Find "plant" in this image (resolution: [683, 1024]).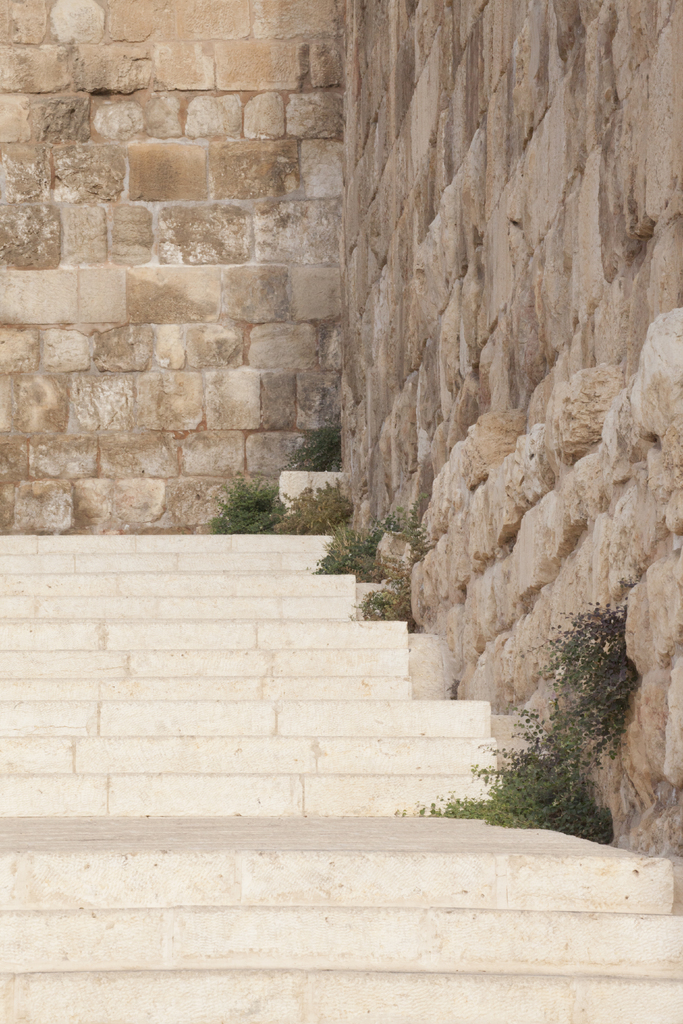
x1=317 y1=511 x2=446 y2=571.
